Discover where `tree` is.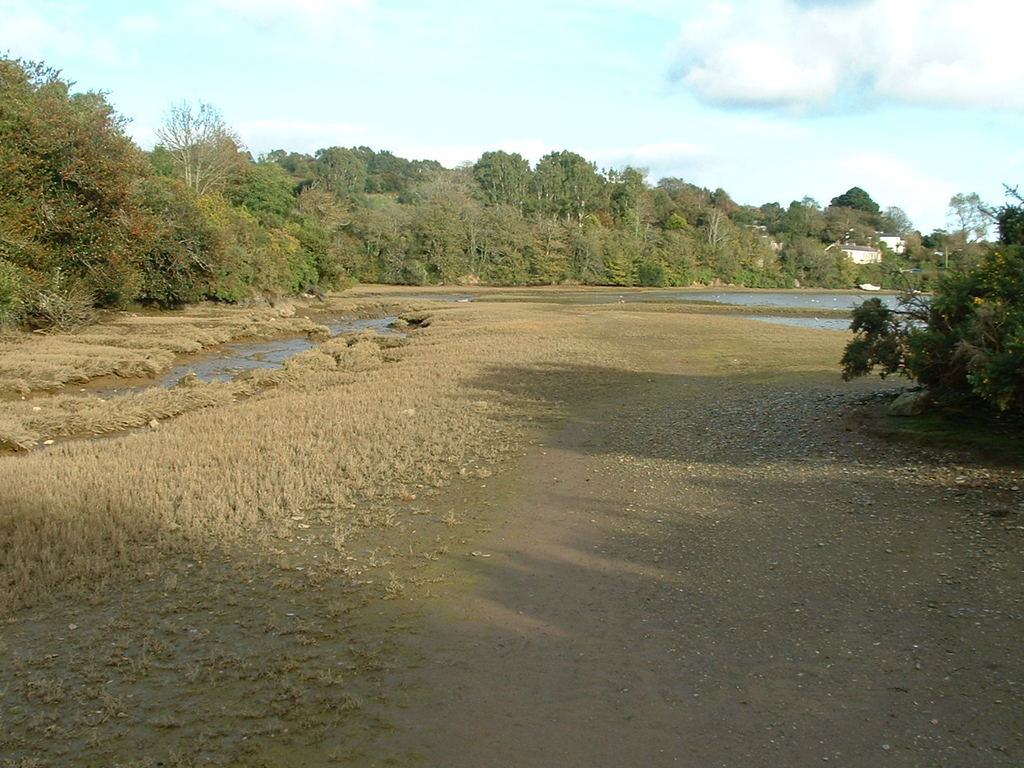
Discovered at select_region(332, 135, 435, 202).
